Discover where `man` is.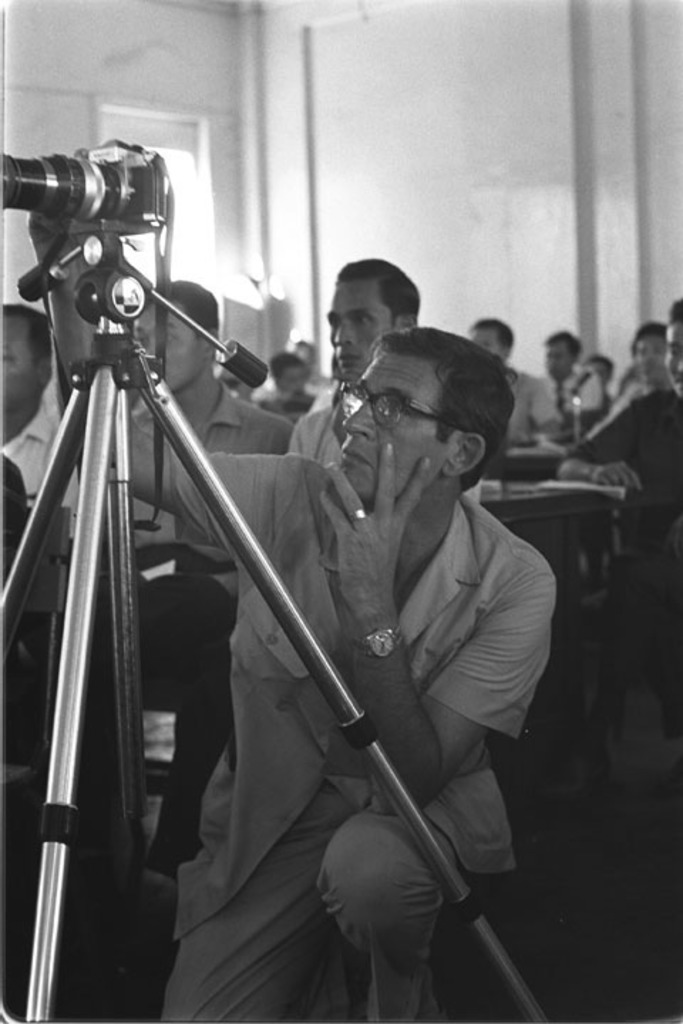
Discovered at box(265, 247, 418, 469).
